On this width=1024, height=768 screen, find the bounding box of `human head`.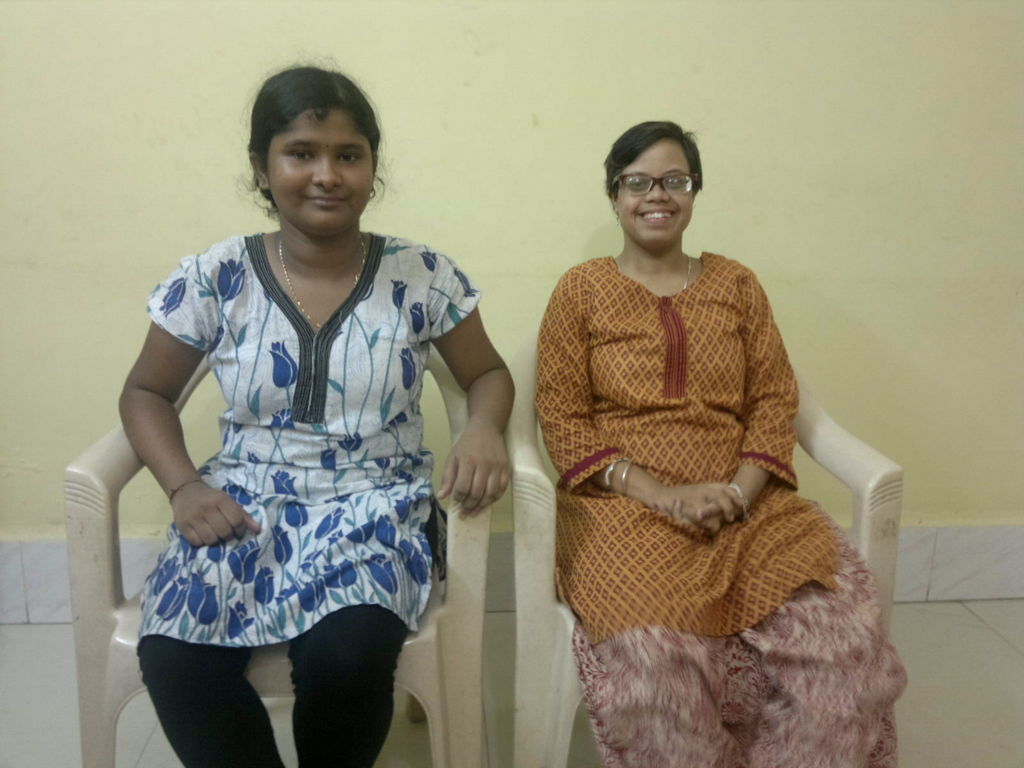
Bounding box: rect(606, 122, 703, 253).
